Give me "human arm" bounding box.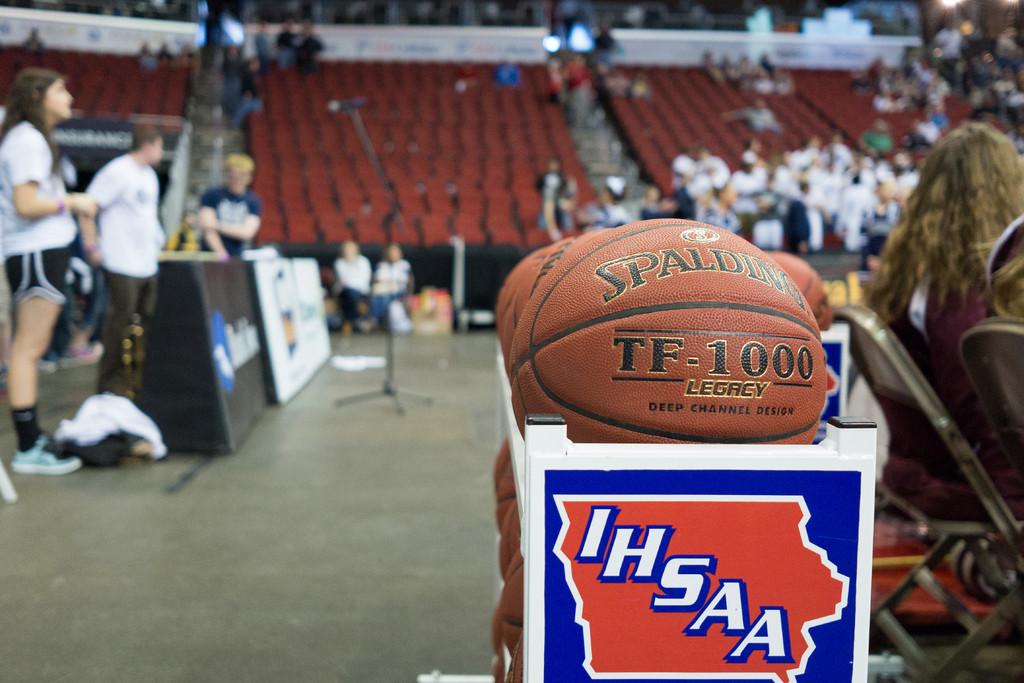
box=[337, 262, 352, 286].
